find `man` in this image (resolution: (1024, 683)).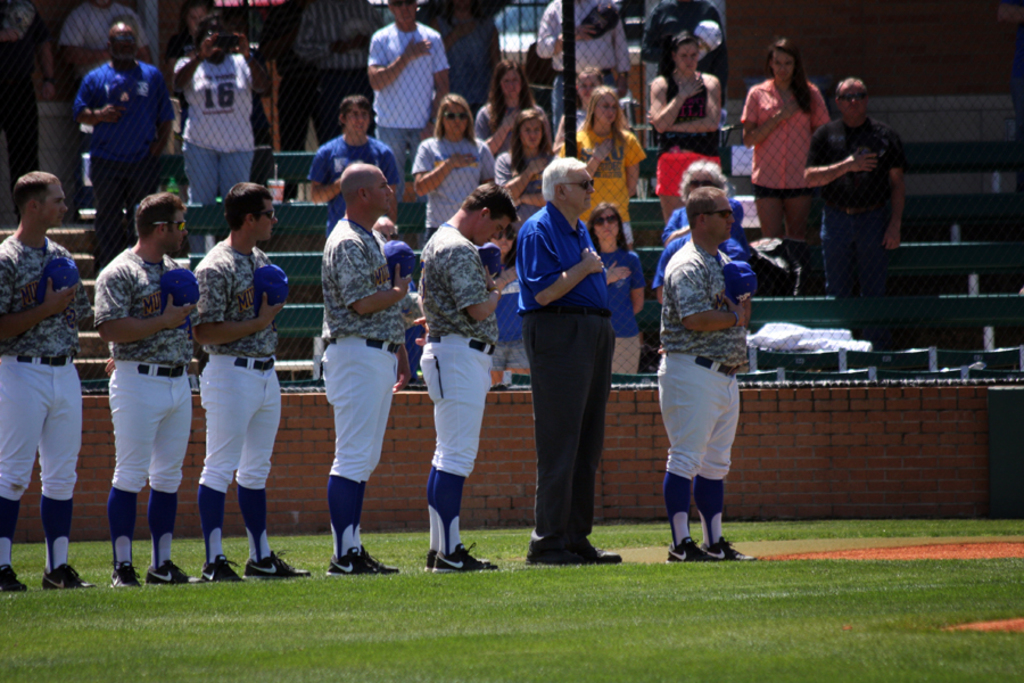
(x1=92, y1=191, x2=207, y2=592).
